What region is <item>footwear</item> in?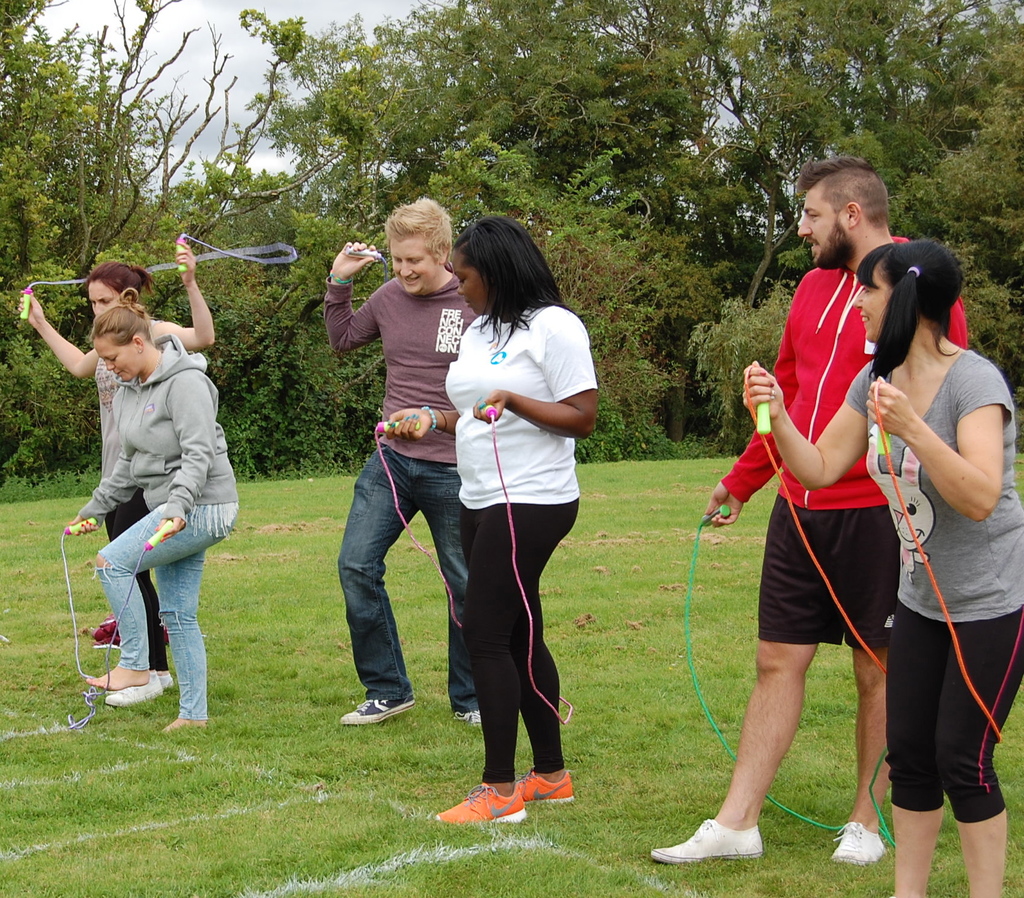
(left=652, top=810, right=771, bottom=867).
